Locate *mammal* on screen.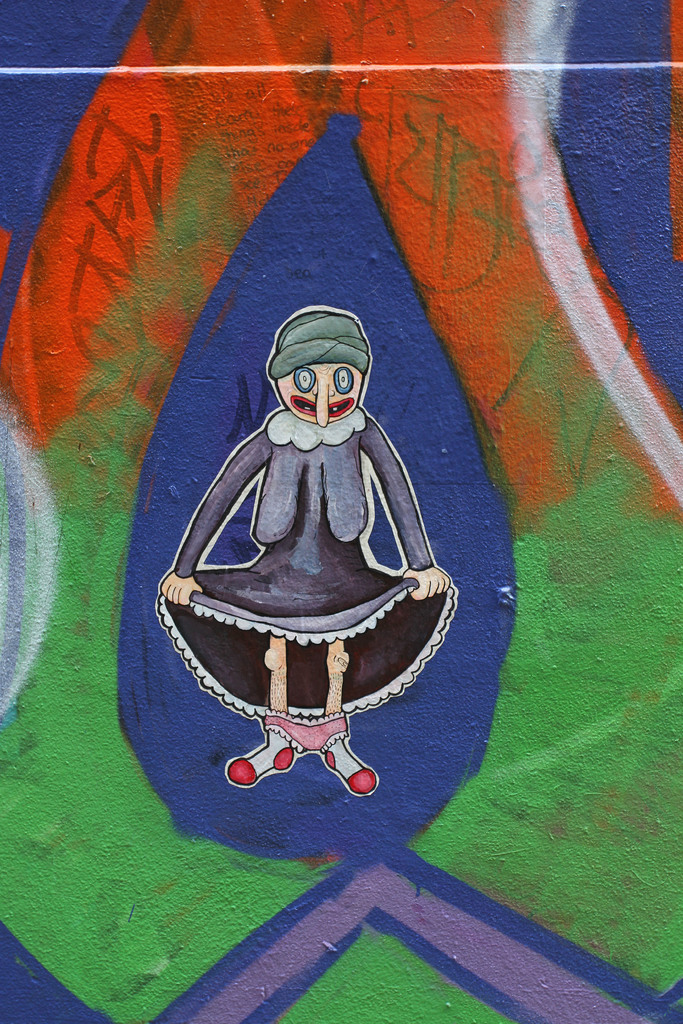
On screen at (155, 305, 456, 799).
